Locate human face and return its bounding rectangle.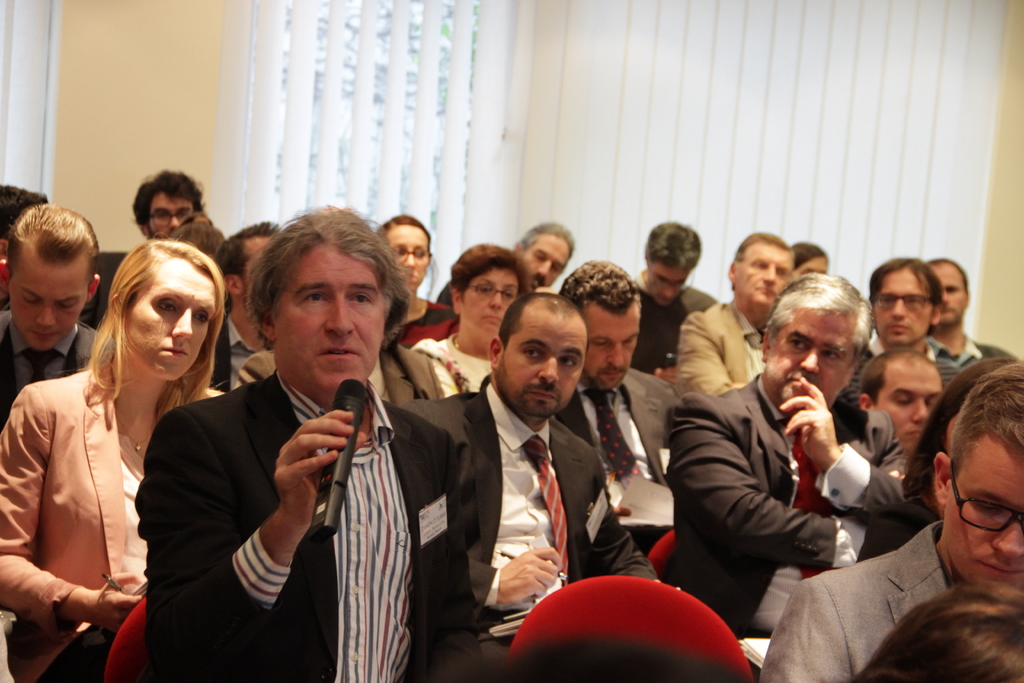
926 267 967 325.
